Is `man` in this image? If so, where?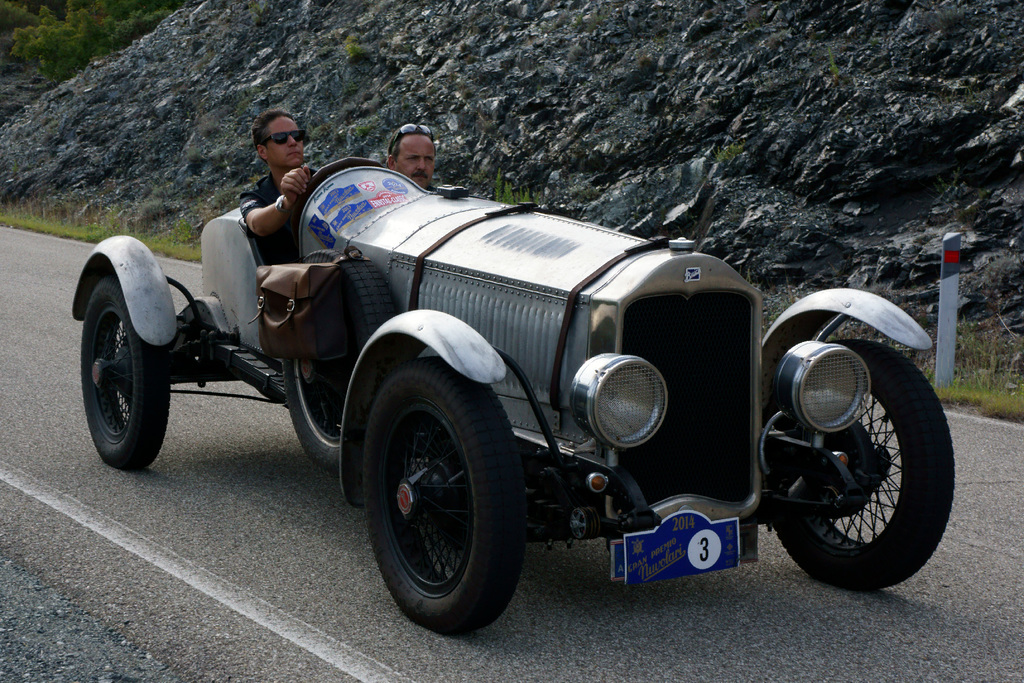
Yes, at bbox(234, 106, 320, 261).
